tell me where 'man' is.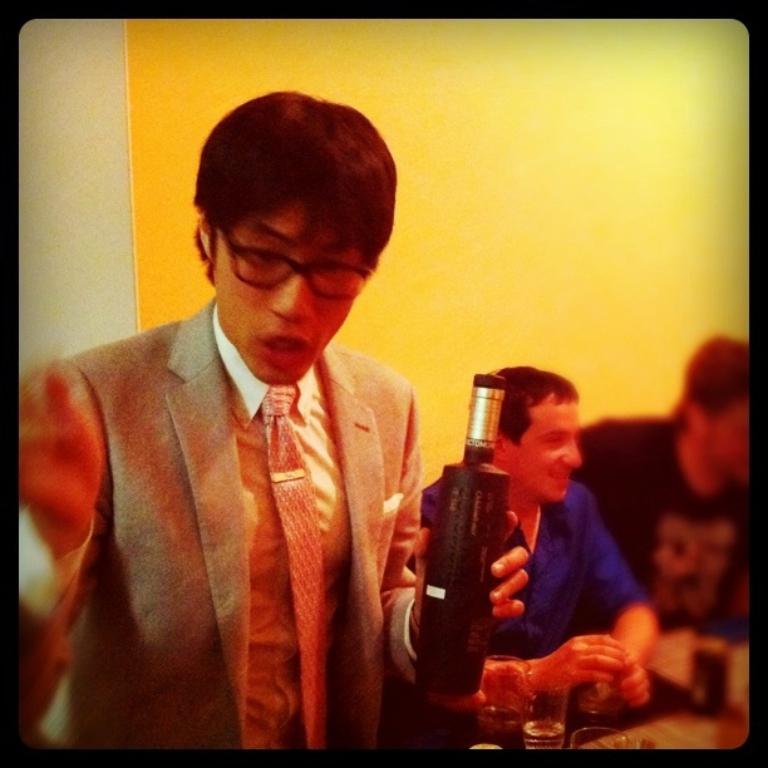
'man' is at region(48, 115, 478, 760).
